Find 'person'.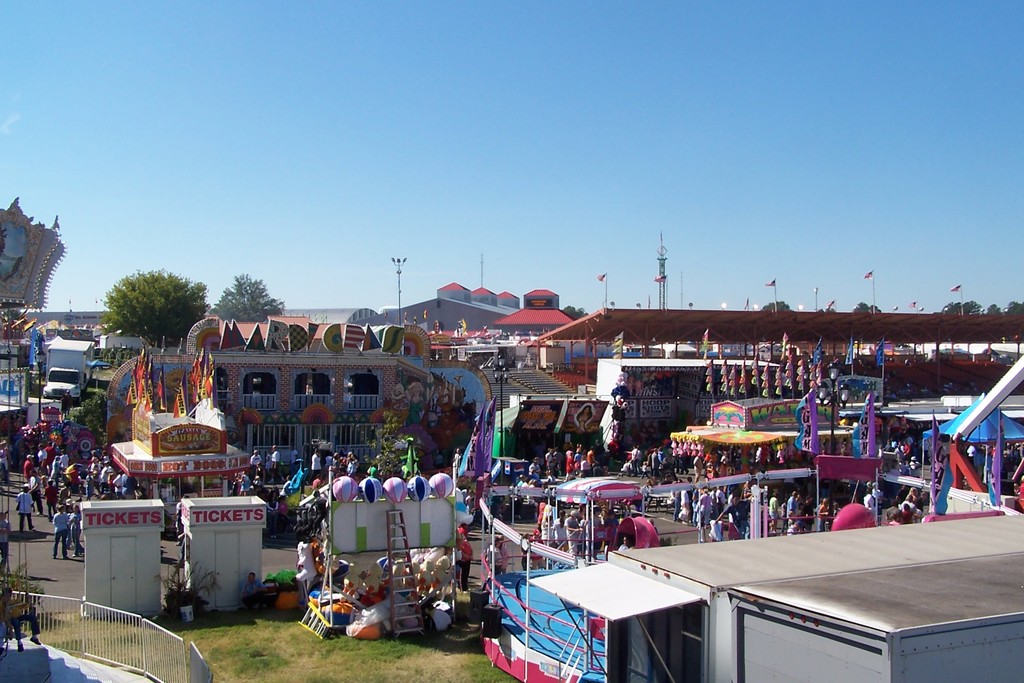
detection(246, 447, 266, 479).
